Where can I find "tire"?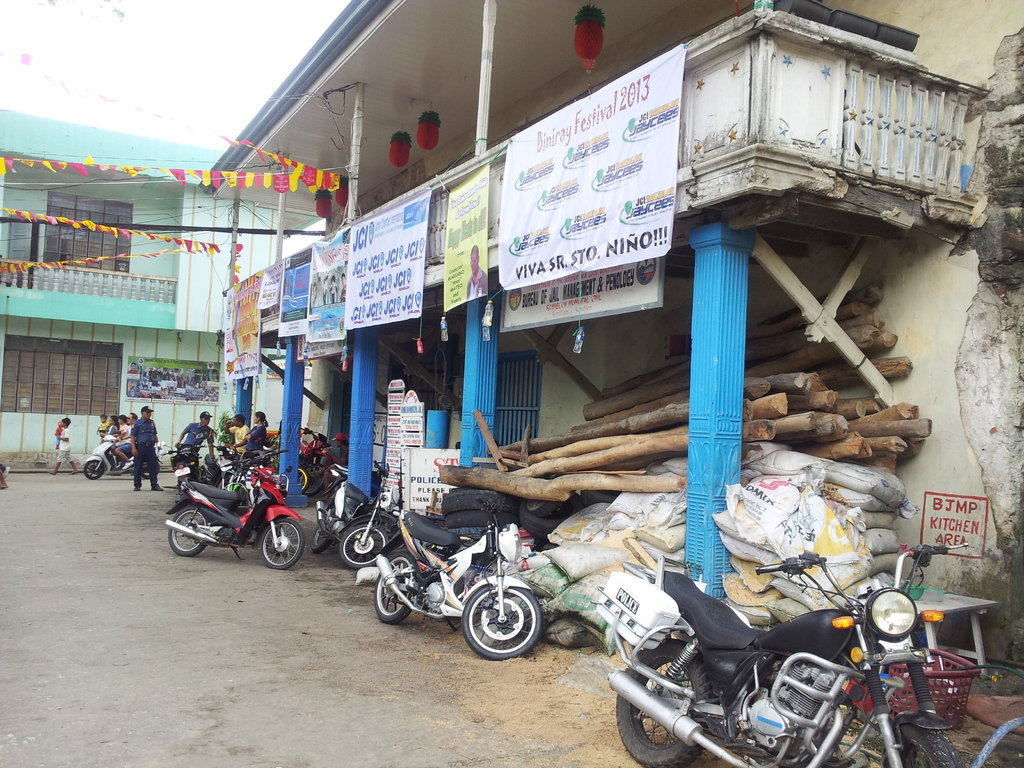
You can find it at x1=83 y1=460 x2=102 y2=479.
